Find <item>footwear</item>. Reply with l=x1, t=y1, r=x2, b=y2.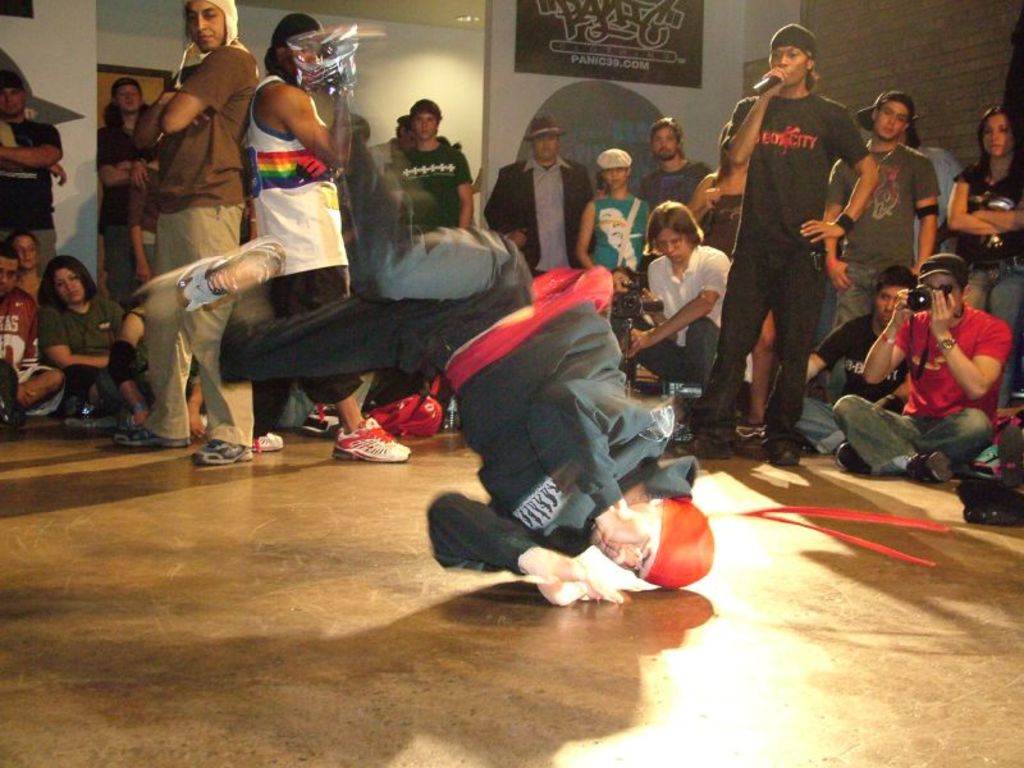
l=329, t=413, r=412, b=461.
